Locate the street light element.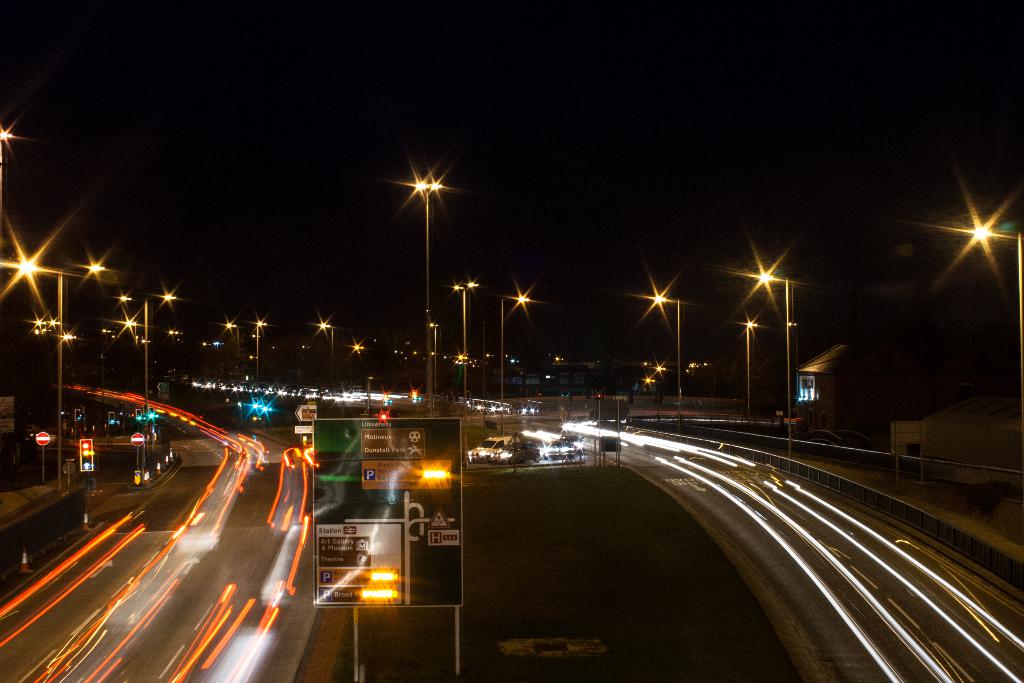
Element bbox: BBox(249, 320, 273, 378).
